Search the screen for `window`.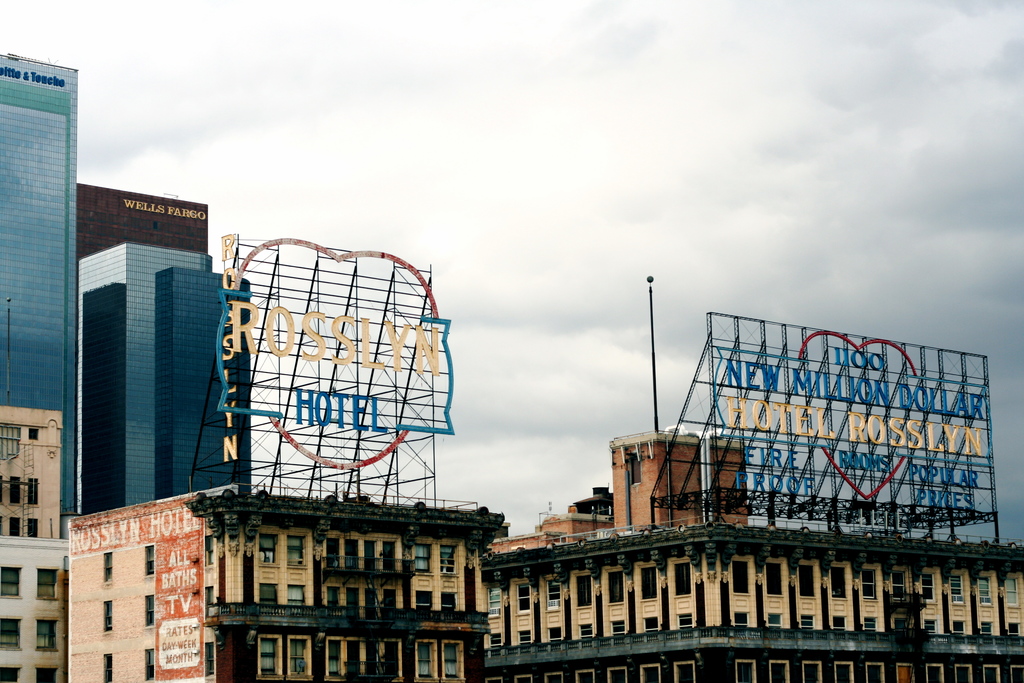
Found at BBox(206, 537, 216, 566).
